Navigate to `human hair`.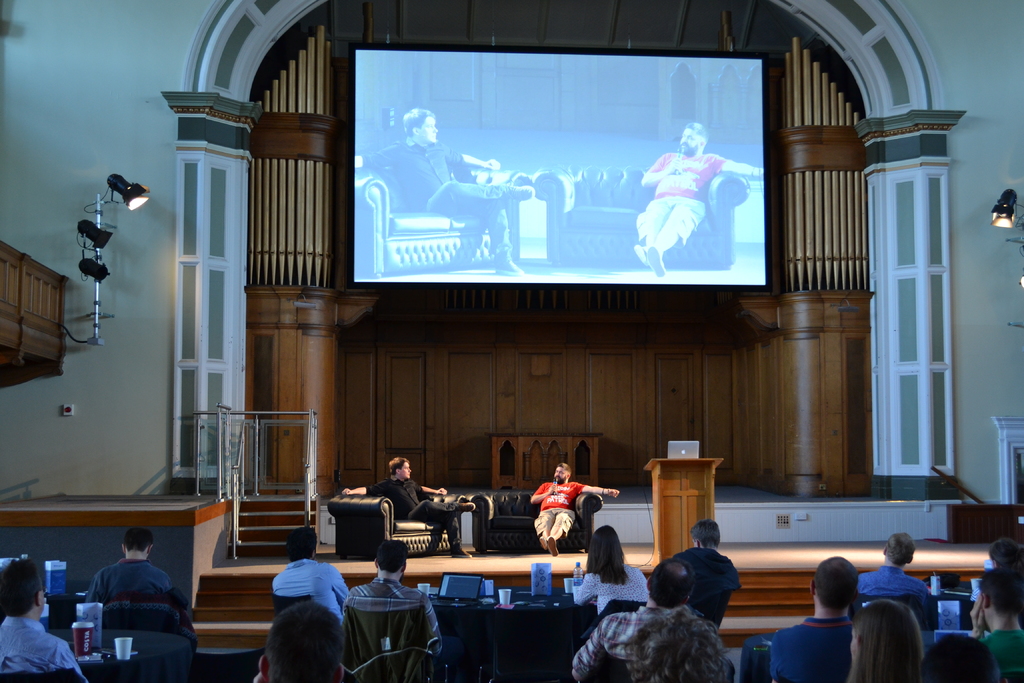
Navigation target: <bbox>115, 516, 152, 557</bbox>.
